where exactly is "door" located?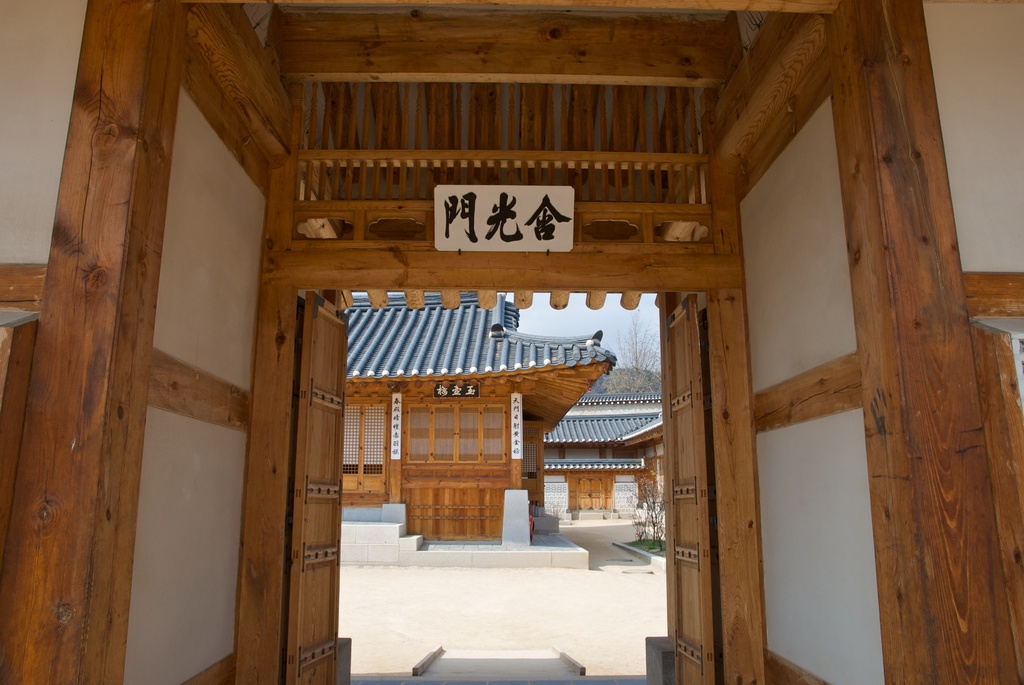
Its bounding box is [x1=663, y1=292, x2=716, y2=684].
